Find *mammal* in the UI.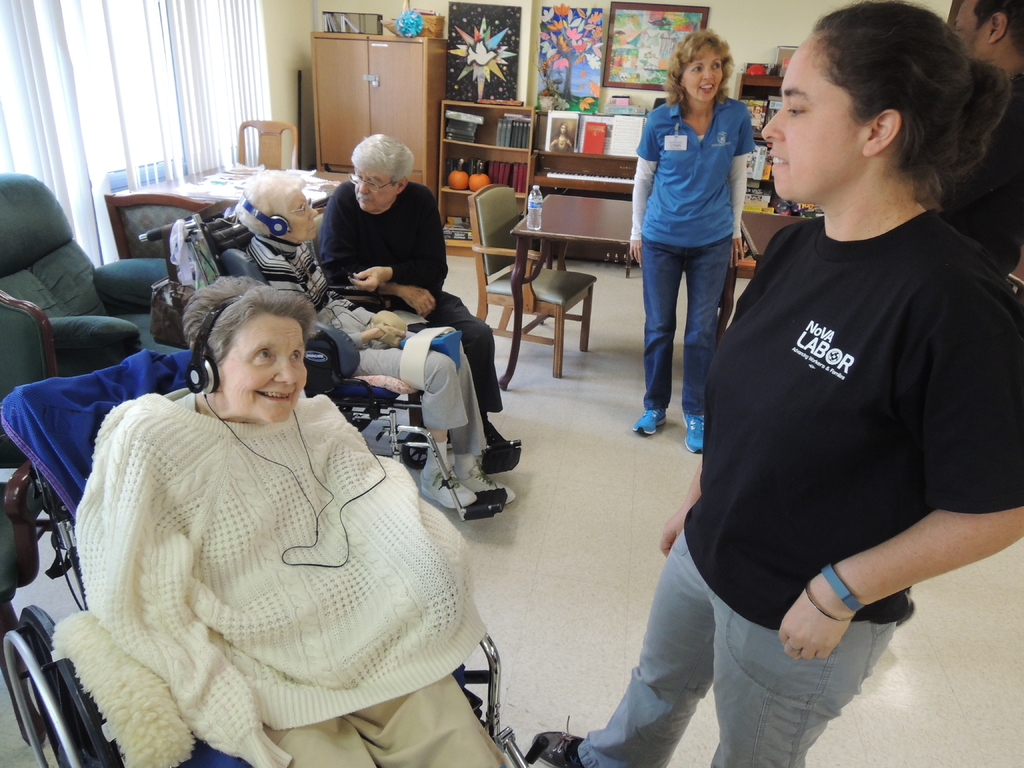
UI element at rect(235, 172, 518, 506).
